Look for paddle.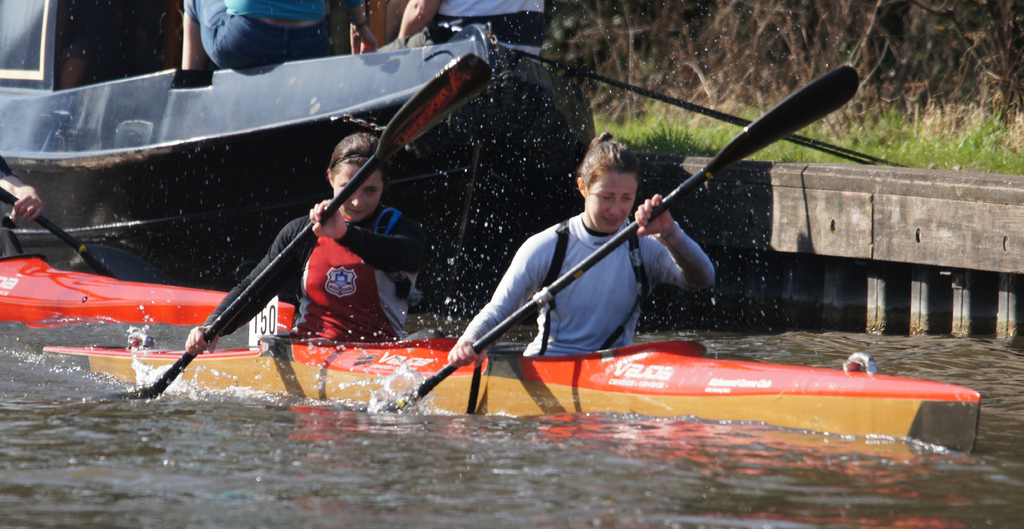
Found: [x1=95, y1=54, x2=488, y2=403].
